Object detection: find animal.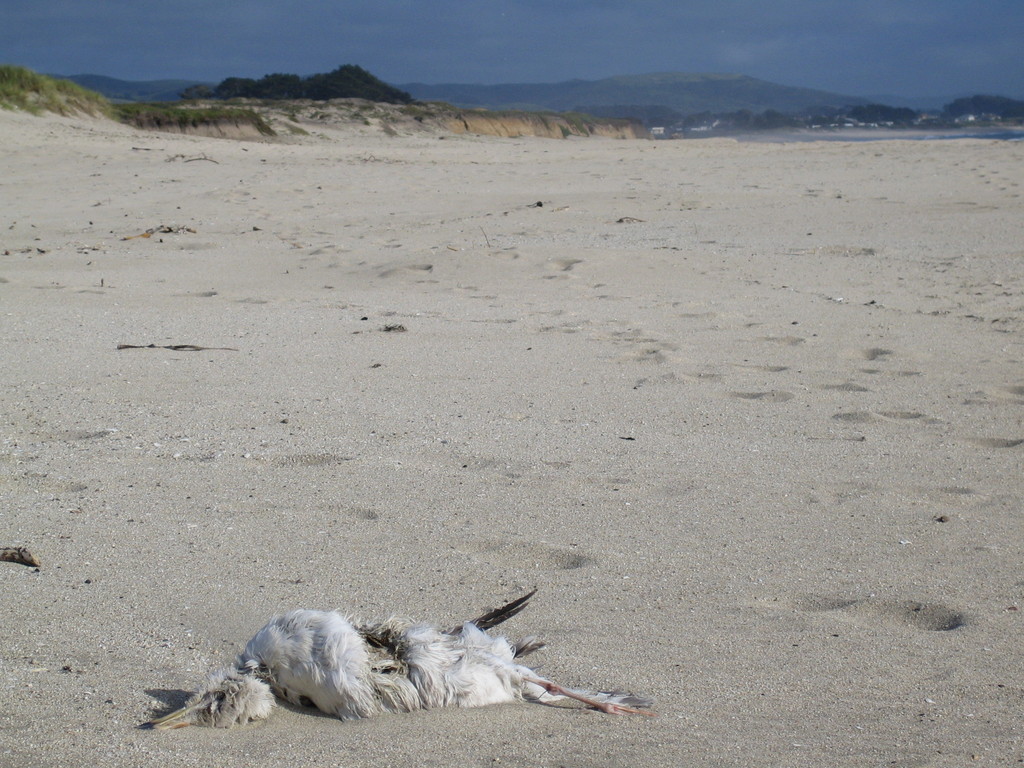
x1=134, y1=586, x2=653, y2=729.
